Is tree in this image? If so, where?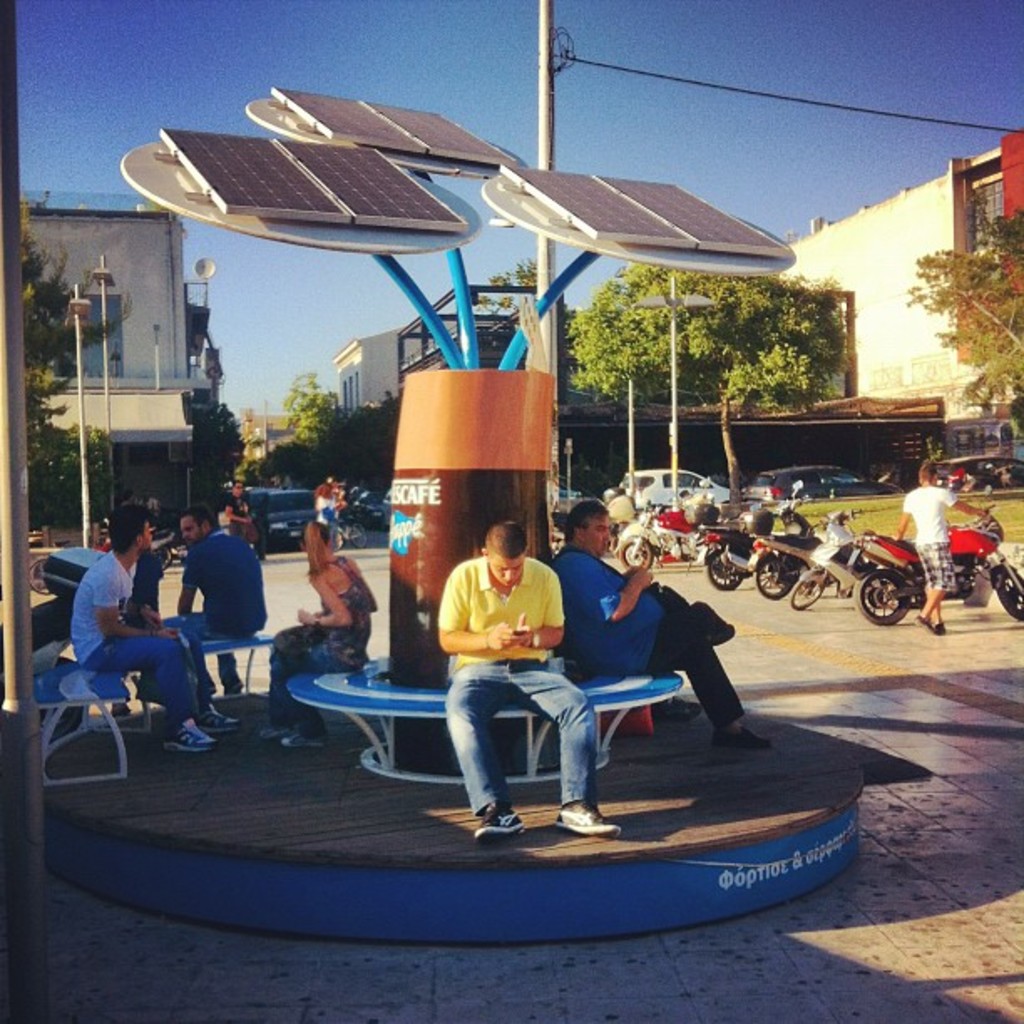
Yes, at [x1=914, y1=206, x2=1022, y2=423].
